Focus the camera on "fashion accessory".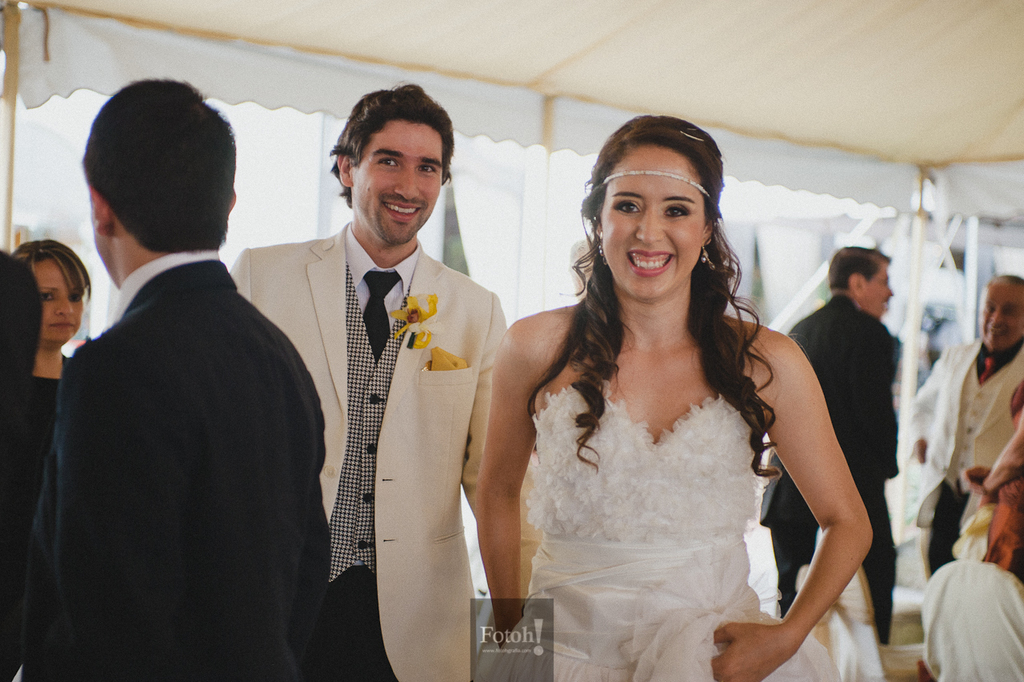
Focus region: (594,228,608,272).
